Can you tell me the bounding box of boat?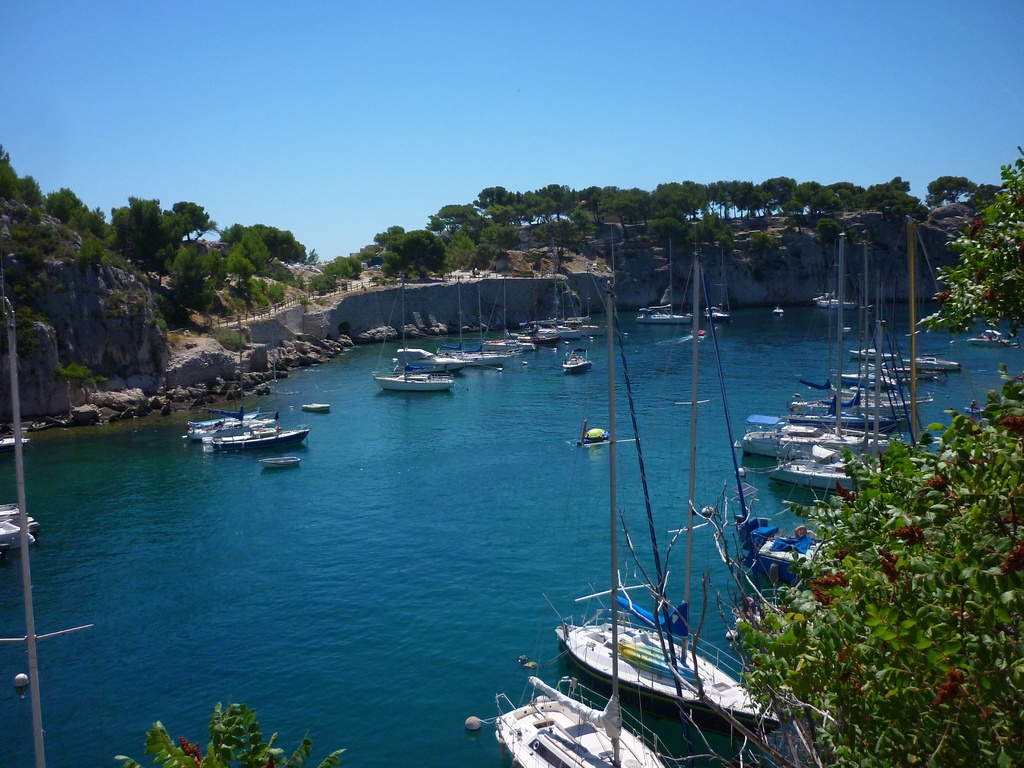
[965,326,1011,346].
